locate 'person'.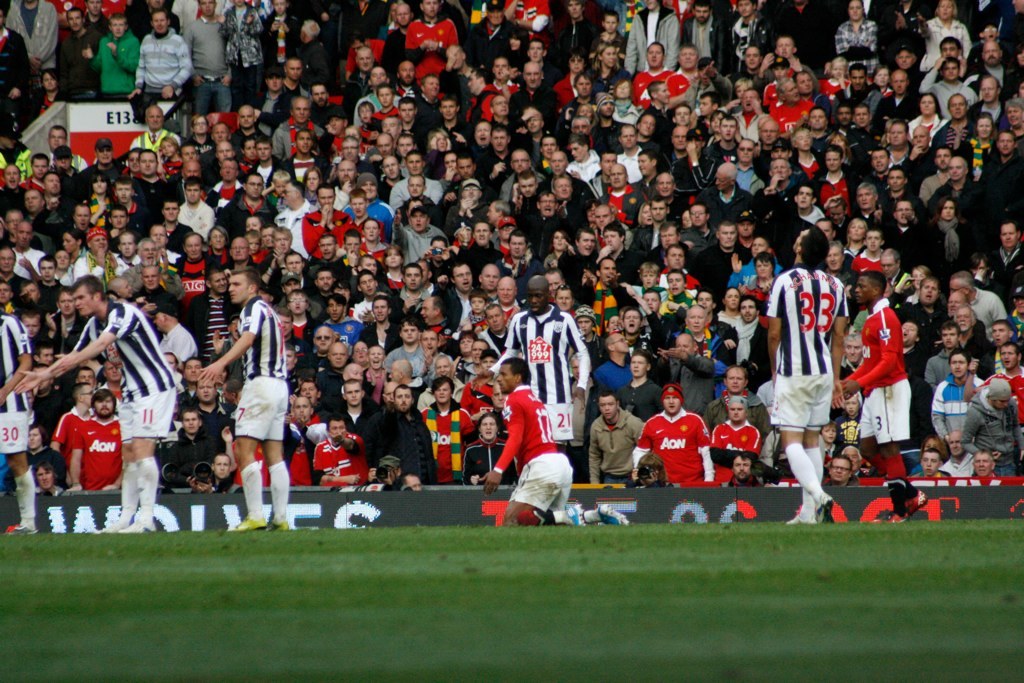
Bounding box: bbox=(942, 425, 975, 478).
